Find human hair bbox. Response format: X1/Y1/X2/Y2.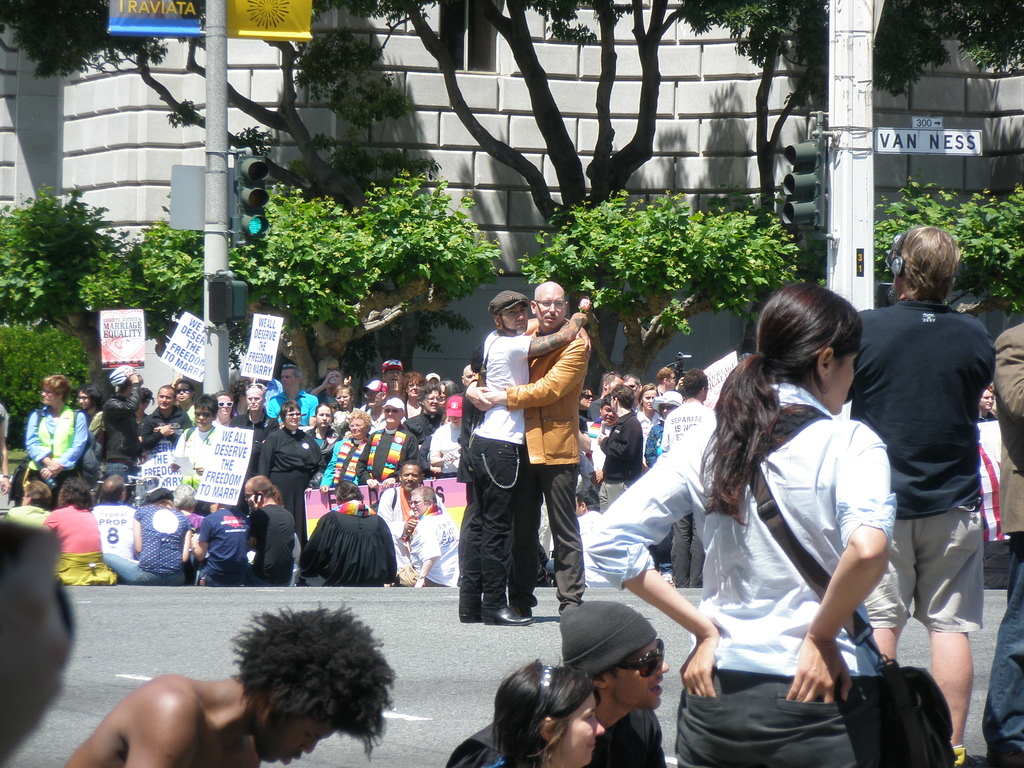
909/211/988/312.
